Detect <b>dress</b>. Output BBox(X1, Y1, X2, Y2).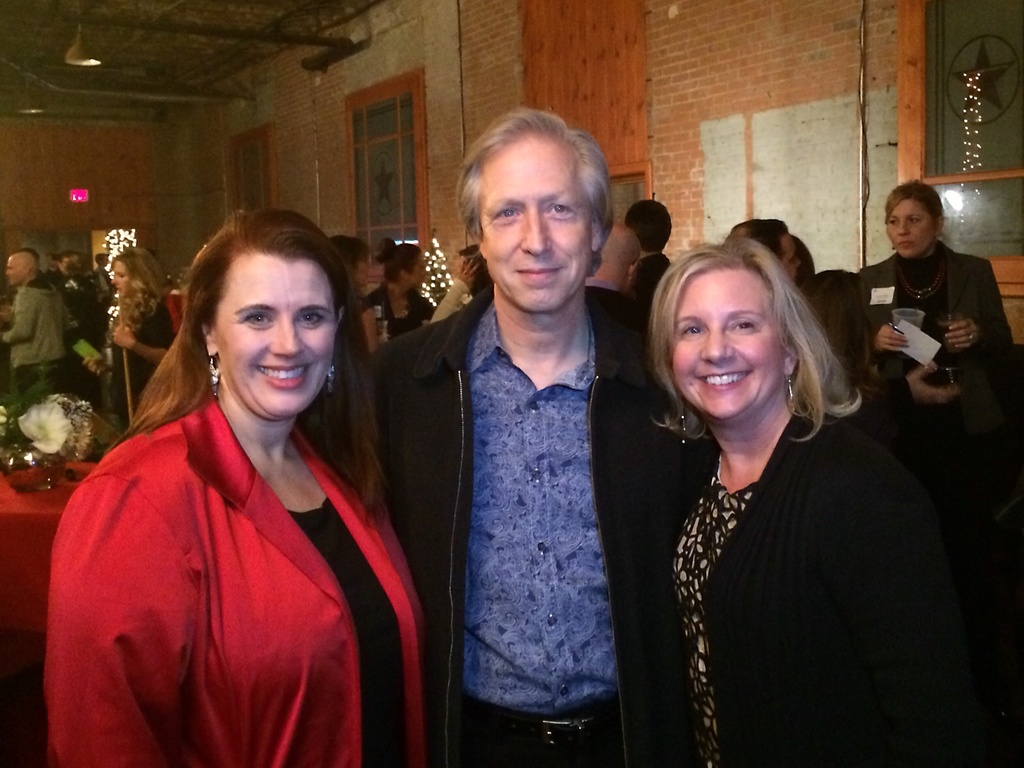
BBox(667, 460, 758, 767).
